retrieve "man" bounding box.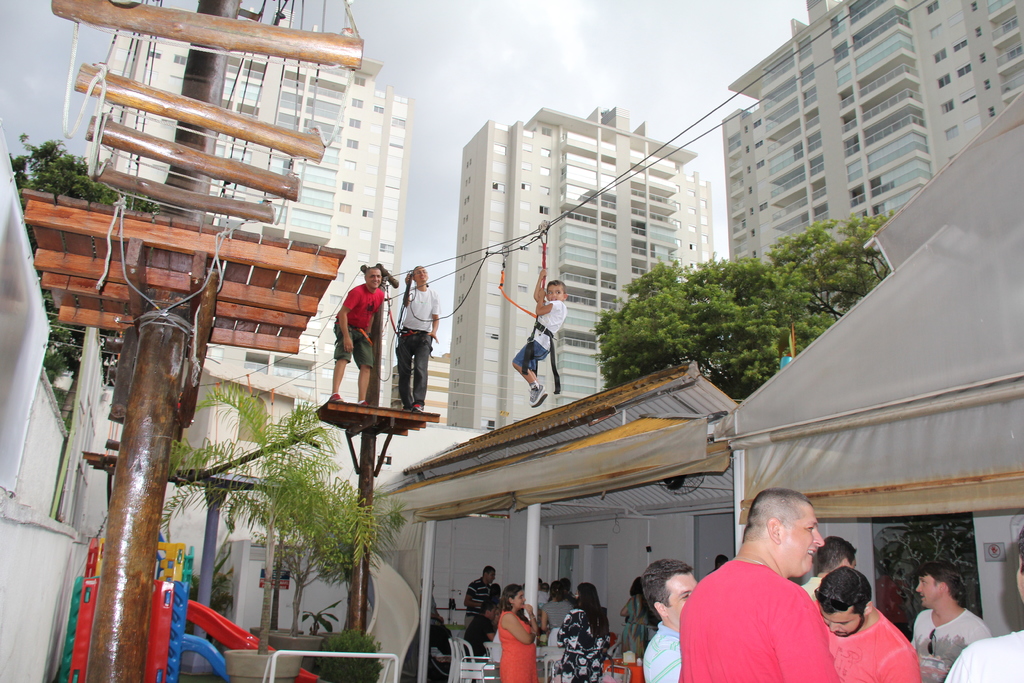
Bounding box: [x1=463, y1=566, x2=501, y2=643].
